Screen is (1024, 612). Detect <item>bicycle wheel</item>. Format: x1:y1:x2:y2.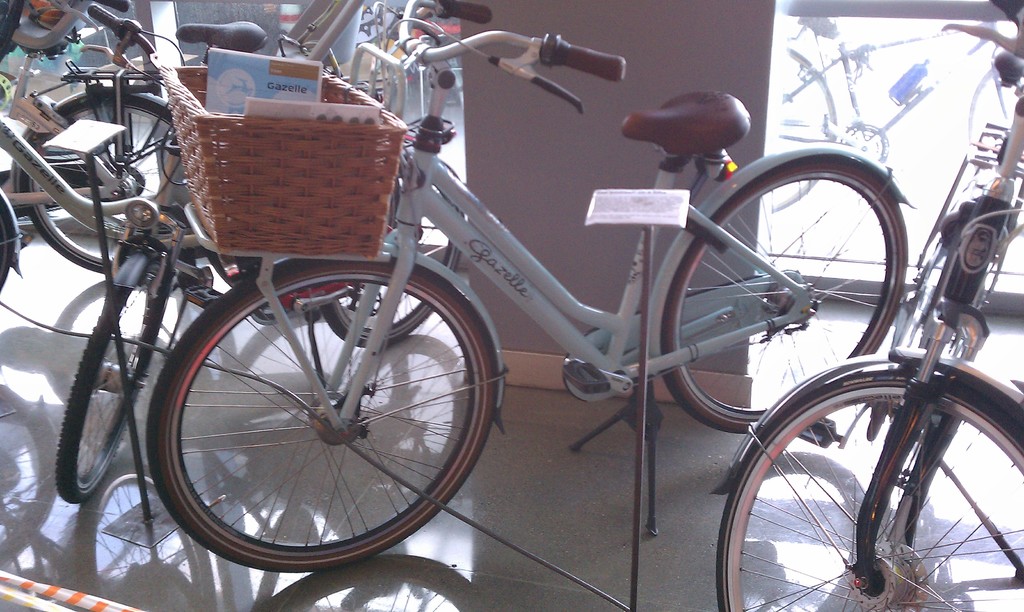
15:89:175:275.
